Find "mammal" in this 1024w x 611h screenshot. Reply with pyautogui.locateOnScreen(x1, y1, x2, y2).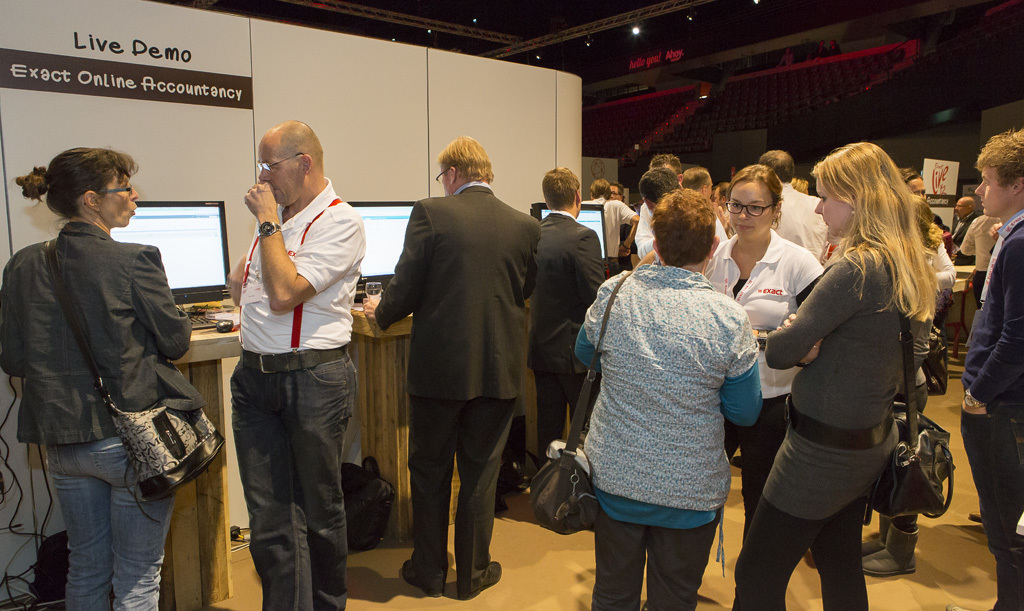
pyautogui.locateOnScreen(576, 189, 763, 610).
